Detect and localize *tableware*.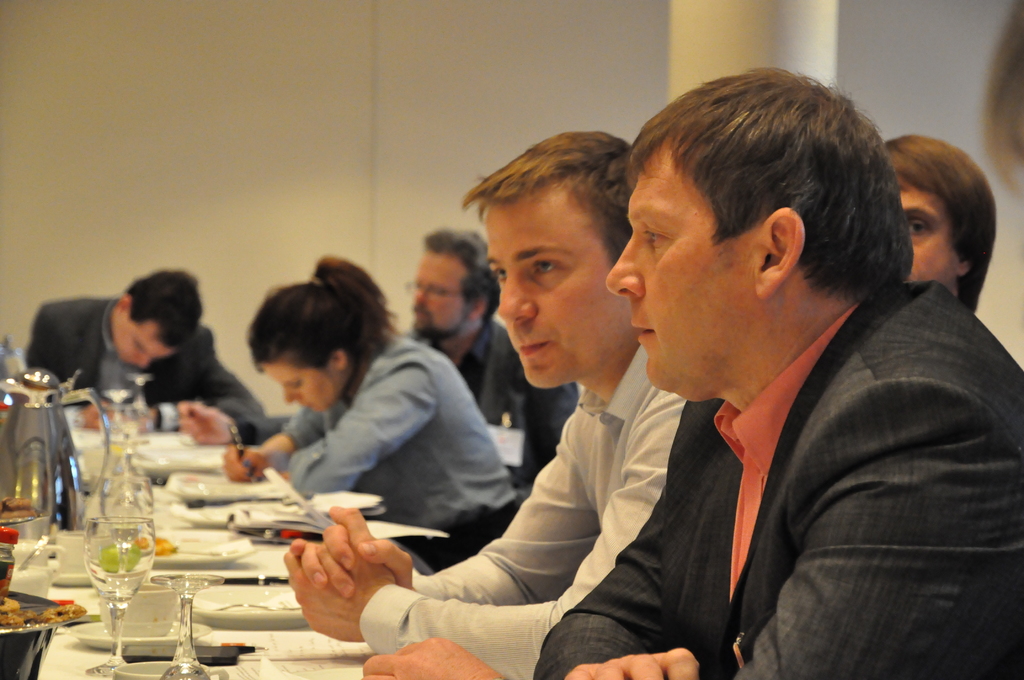
Localized at rect(125, 439, 240, 474).
